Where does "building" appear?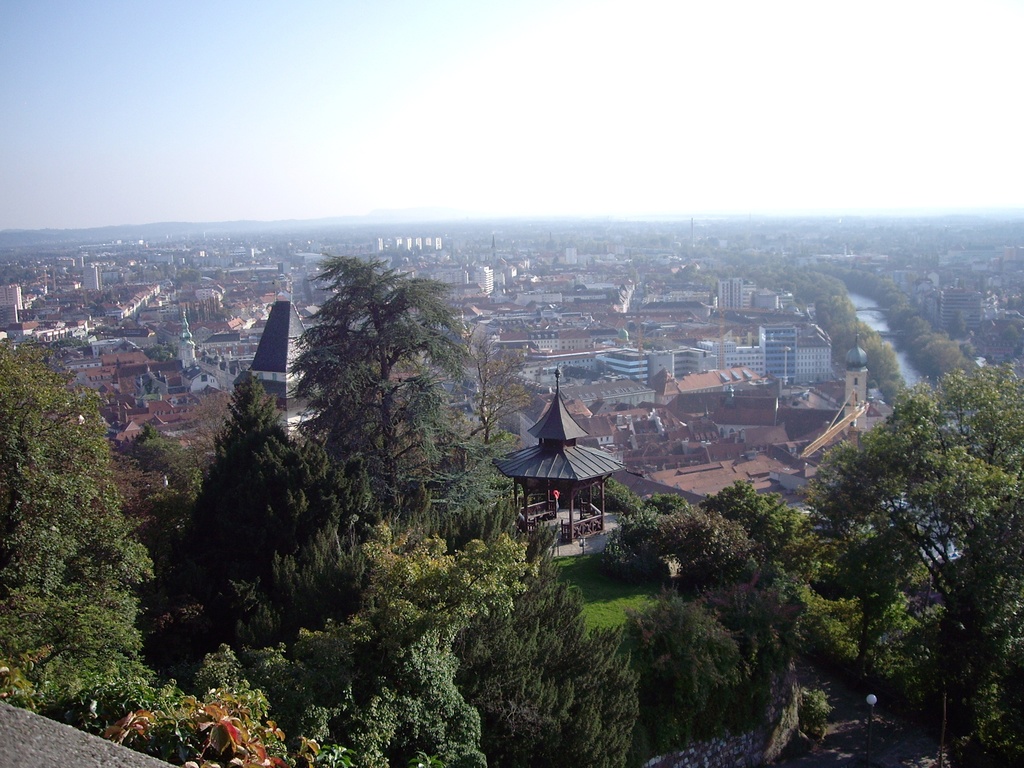
Appears at box=[80, 268, 99, 294].
